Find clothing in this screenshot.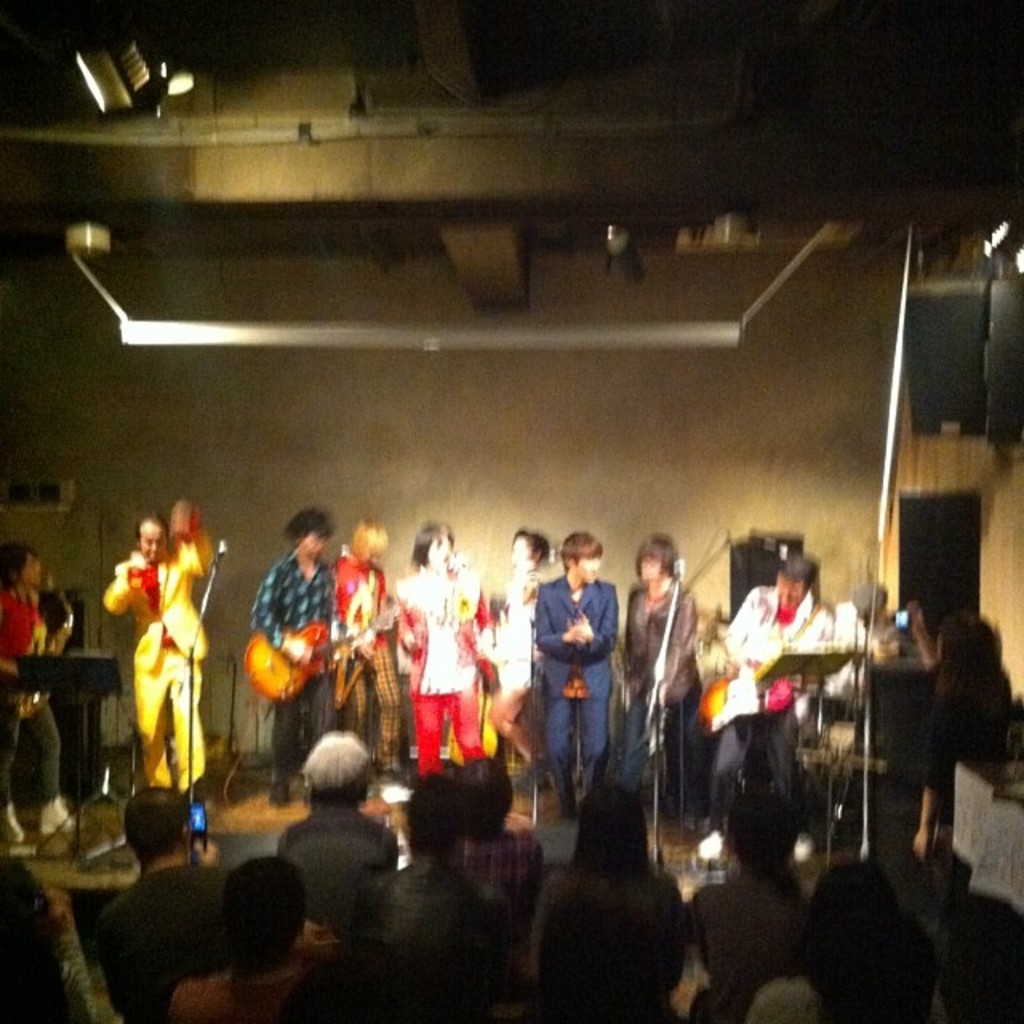
The bounding box for clothing is (458,826,542,896).
